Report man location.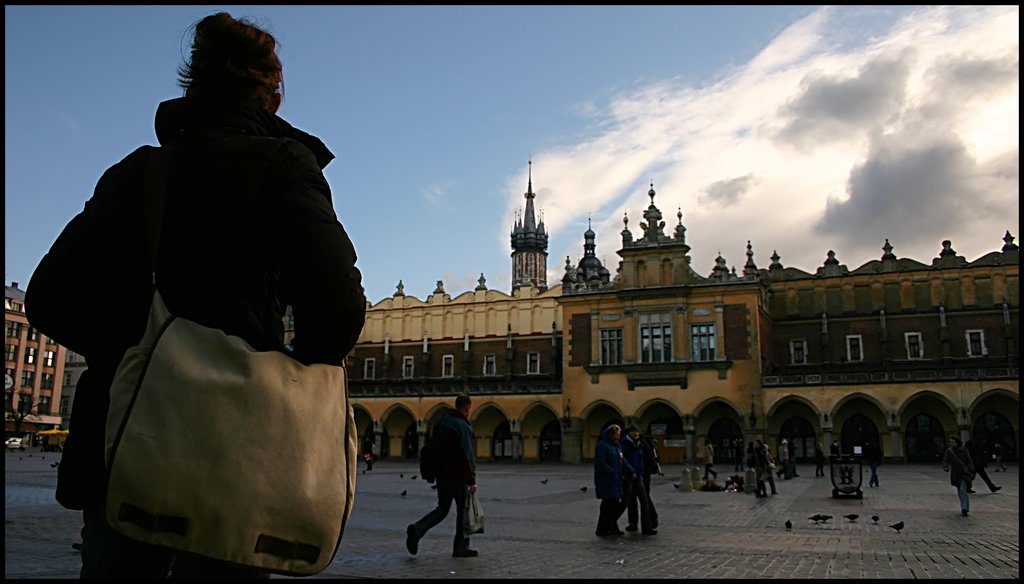
Report: rect(621, 426, 660, 535).
